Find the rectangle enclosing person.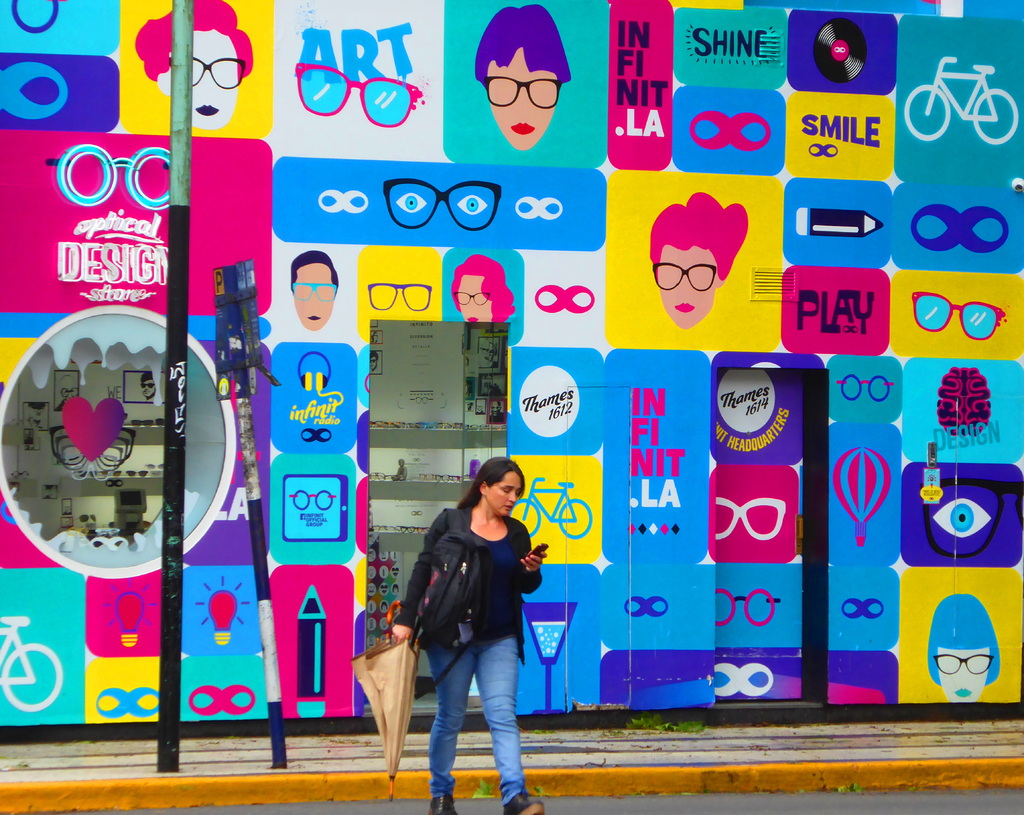
286 250 340 327.
